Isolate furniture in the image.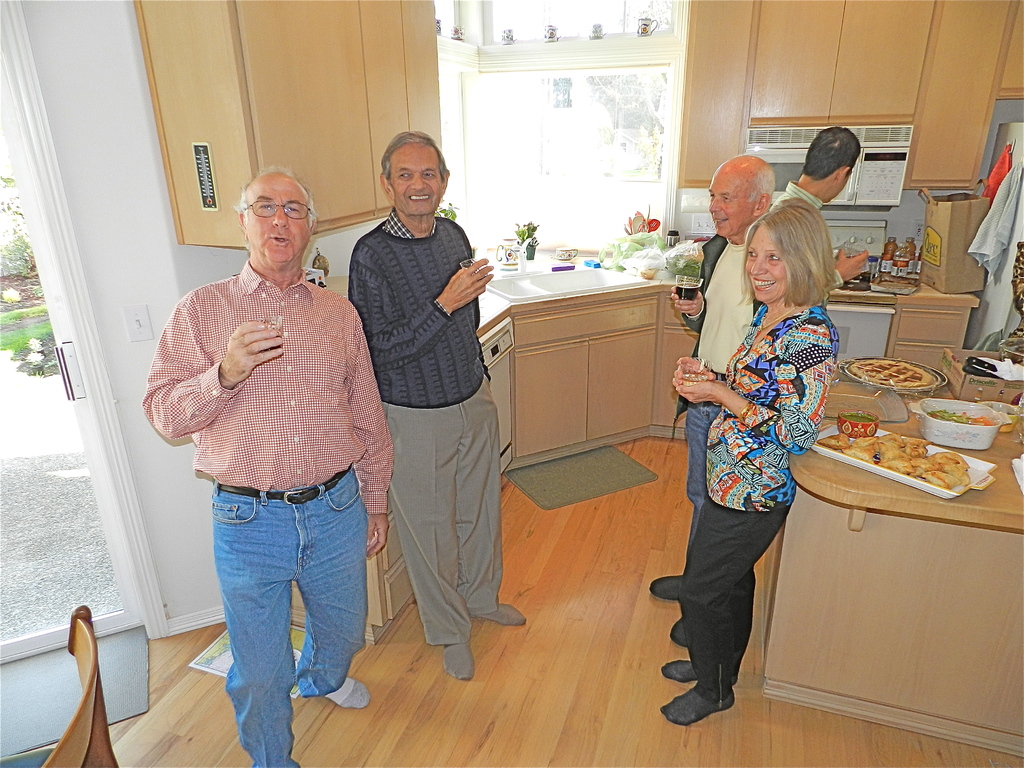
Isolated region: box(509, 281, 980, 469).
